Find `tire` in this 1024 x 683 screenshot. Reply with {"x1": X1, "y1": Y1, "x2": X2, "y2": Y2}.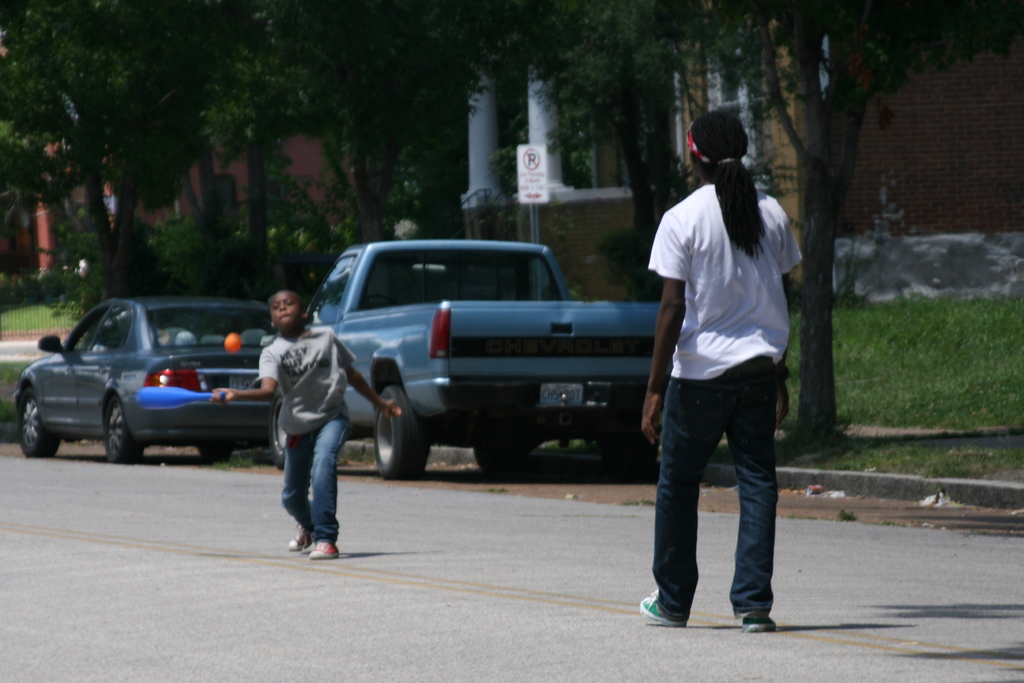
{"x1": 372, "y1": 394, "x2": 423, "y2": 481}.
